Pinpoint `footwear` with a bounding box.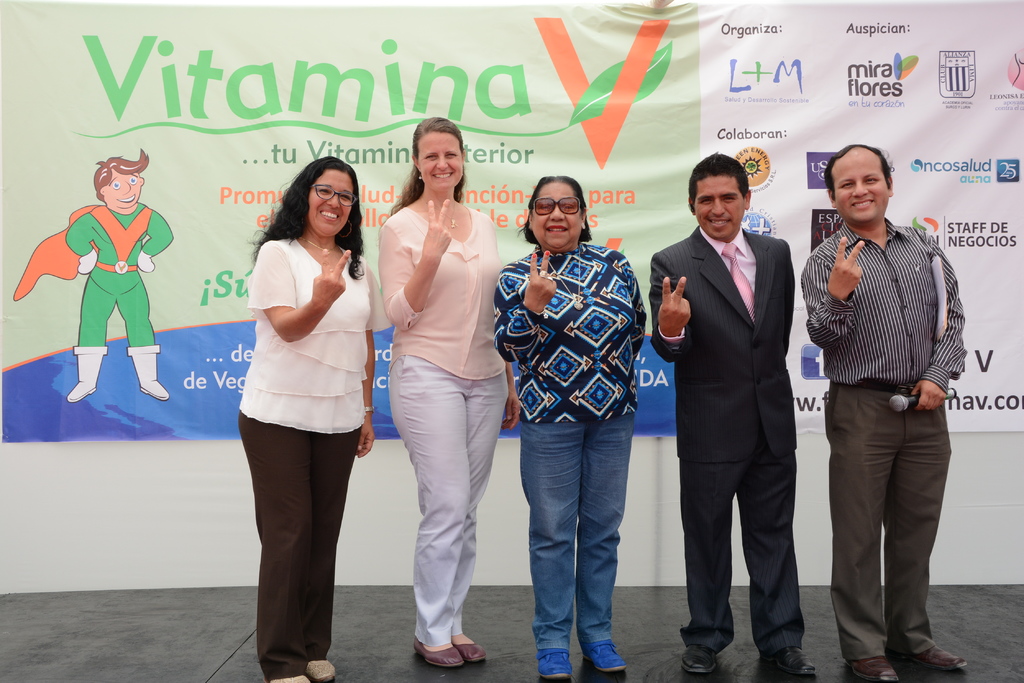
select_region(891, 645, 967, 670).
